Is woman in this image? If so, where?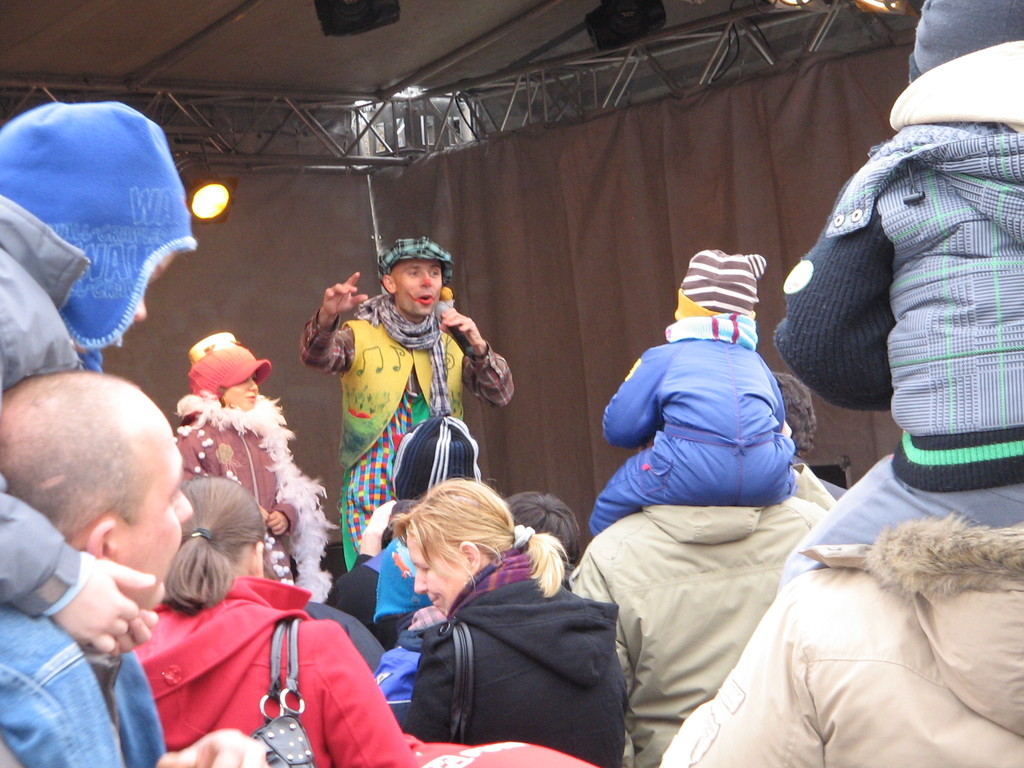
Yes, at [x1=129, y1=477, x2=422, y2=767].
